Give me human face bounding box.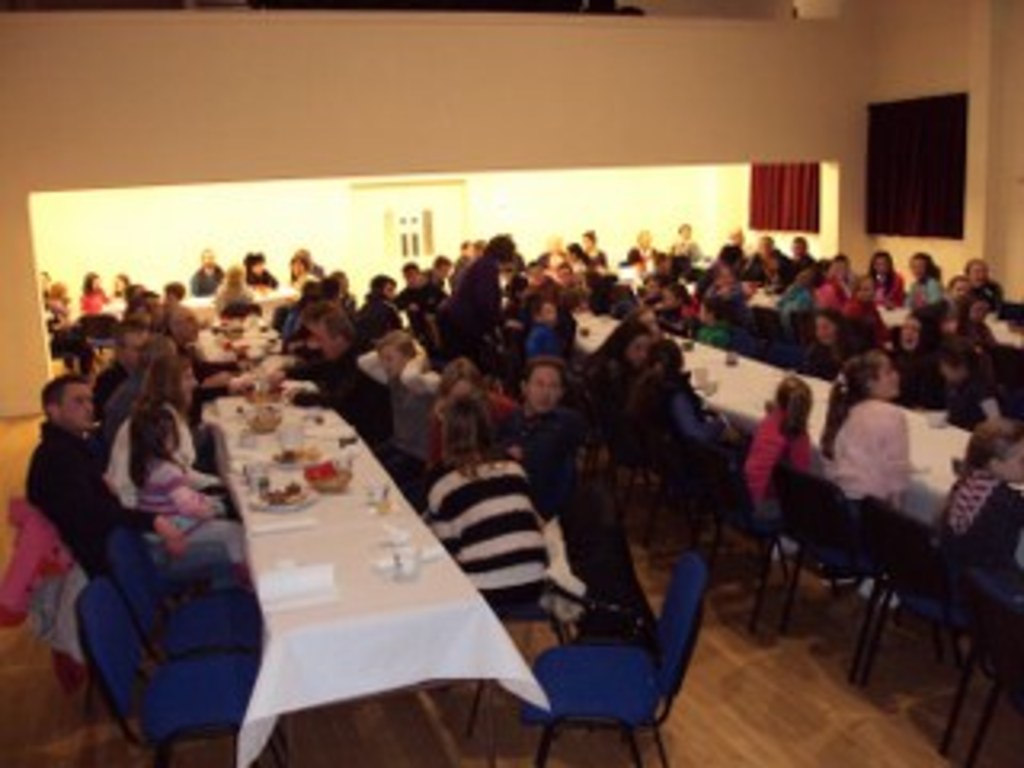
bbox(253, 259, 266, 285).
